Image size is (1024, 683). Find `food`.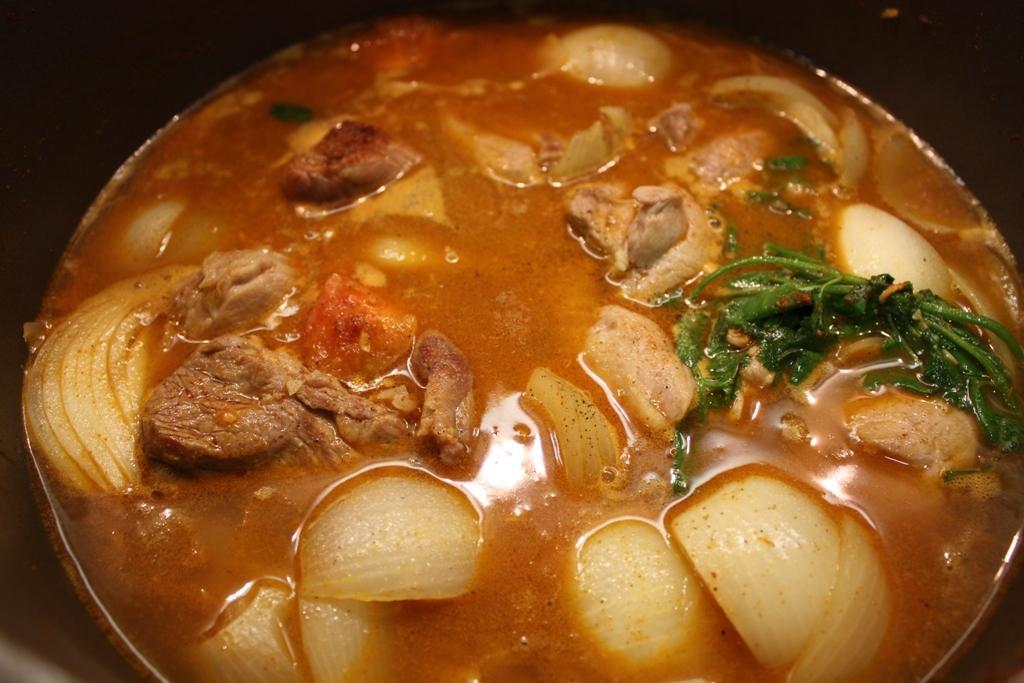
(21, 12, 1023, 682).
